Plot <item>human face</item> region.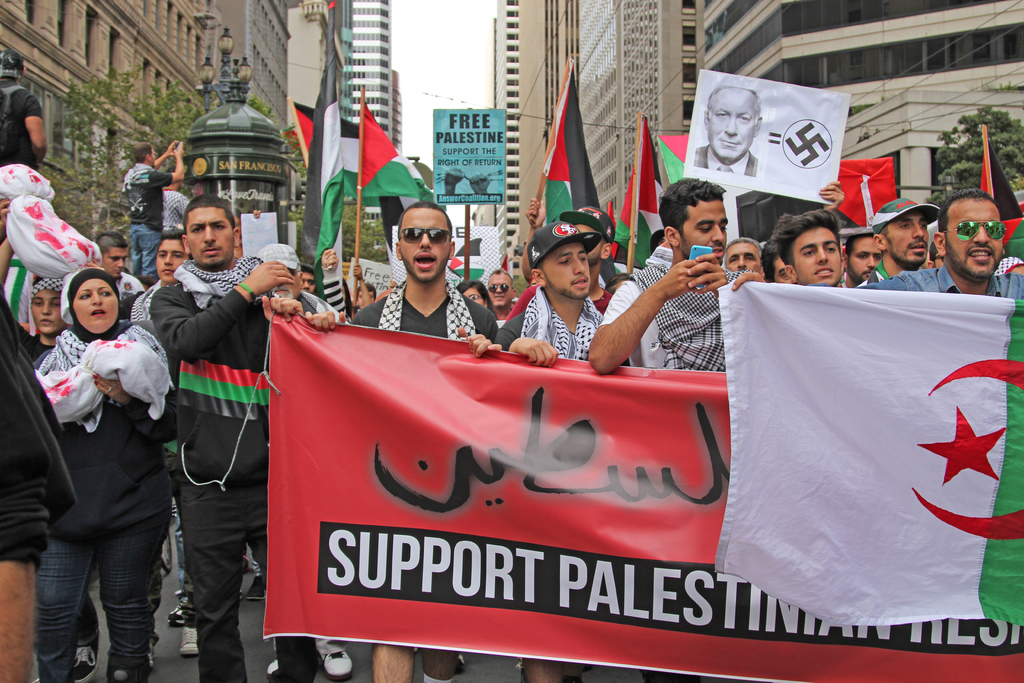
Plotted at bbox(684, 194, 727, 268).
